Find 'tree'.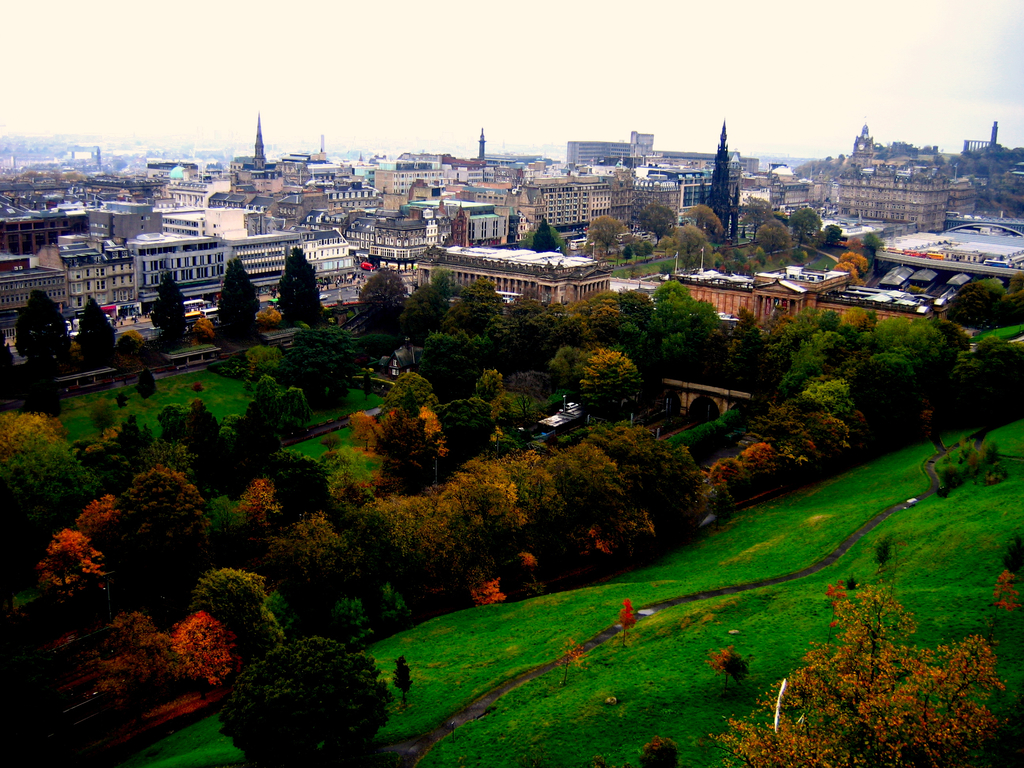
(527, 214, 563, 252).
